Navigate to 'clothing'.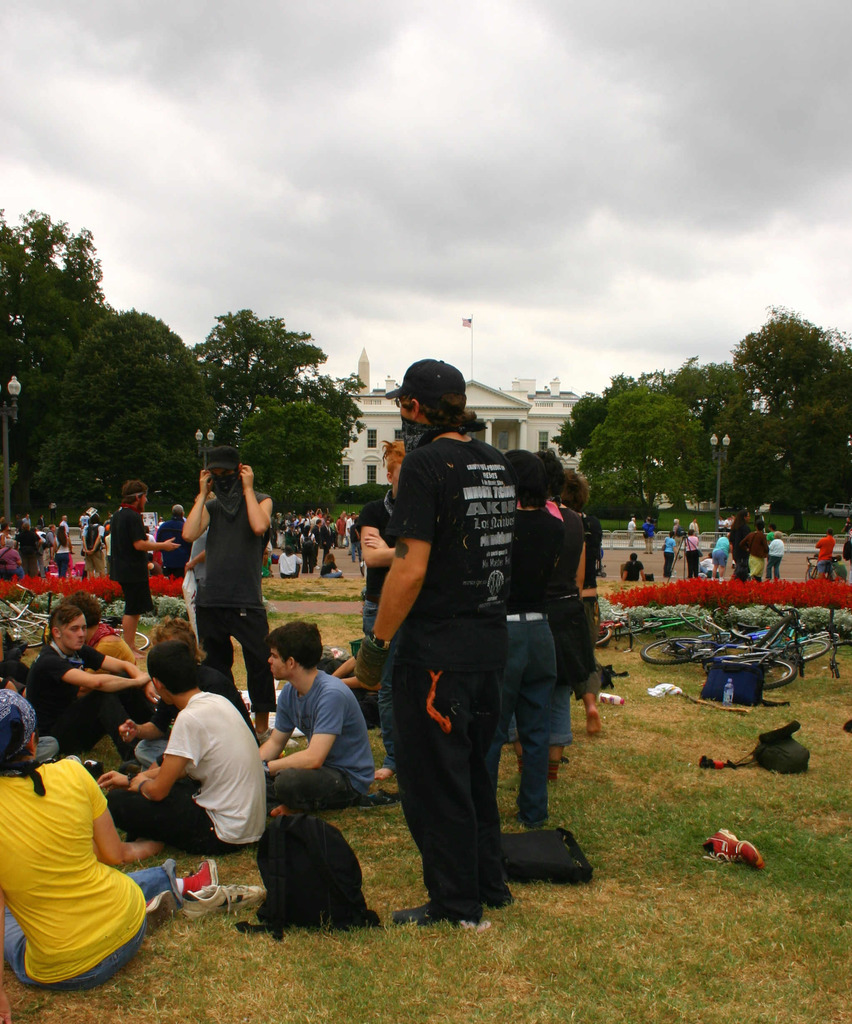
Navigation target: (1, 728, 154, 982).
